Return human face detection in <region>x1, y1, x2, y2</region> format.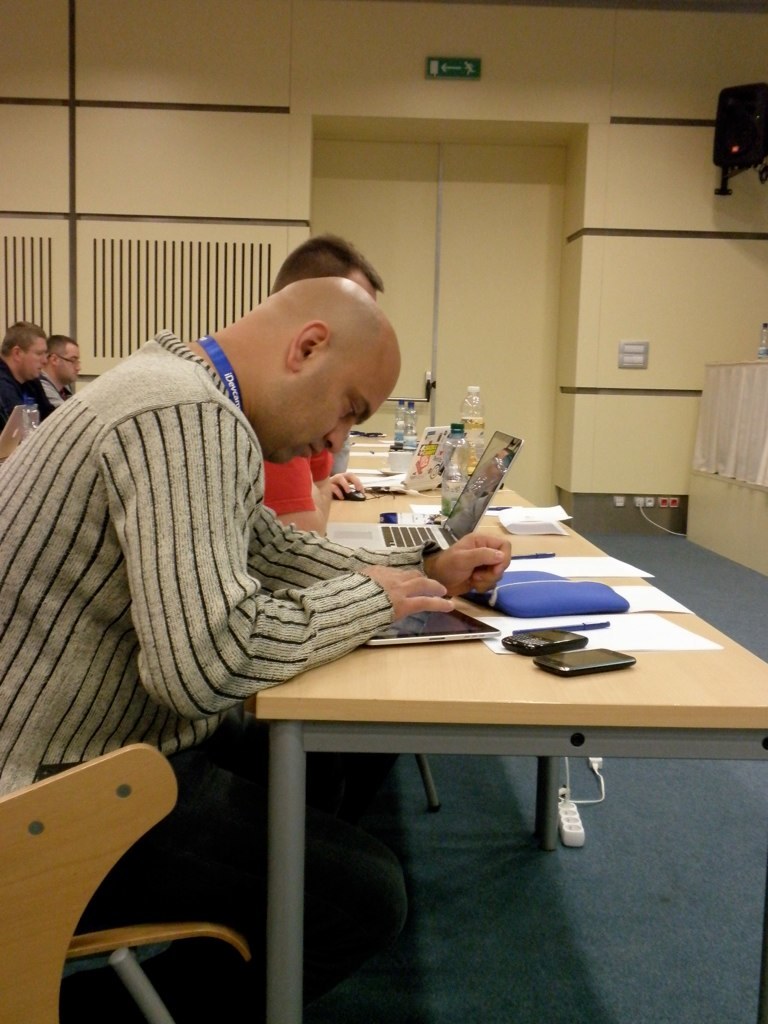
<region>25, 339, 46, 373</region>.
